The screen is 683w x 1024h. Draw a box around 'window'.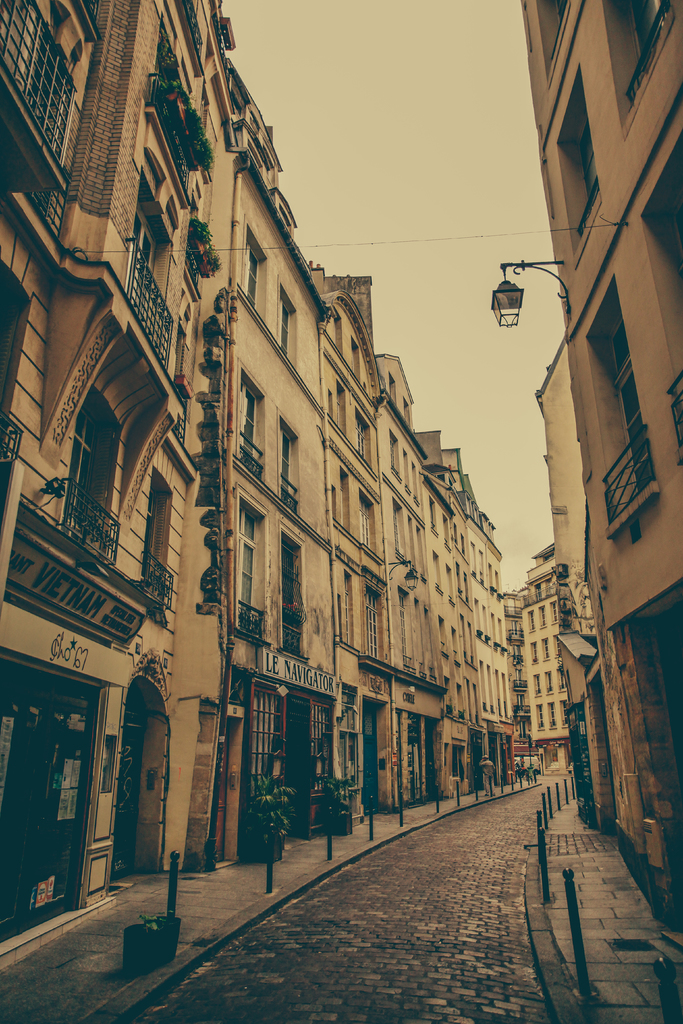
{"left": 239, "top": 358, "right": 268, "bottom": 486}.
